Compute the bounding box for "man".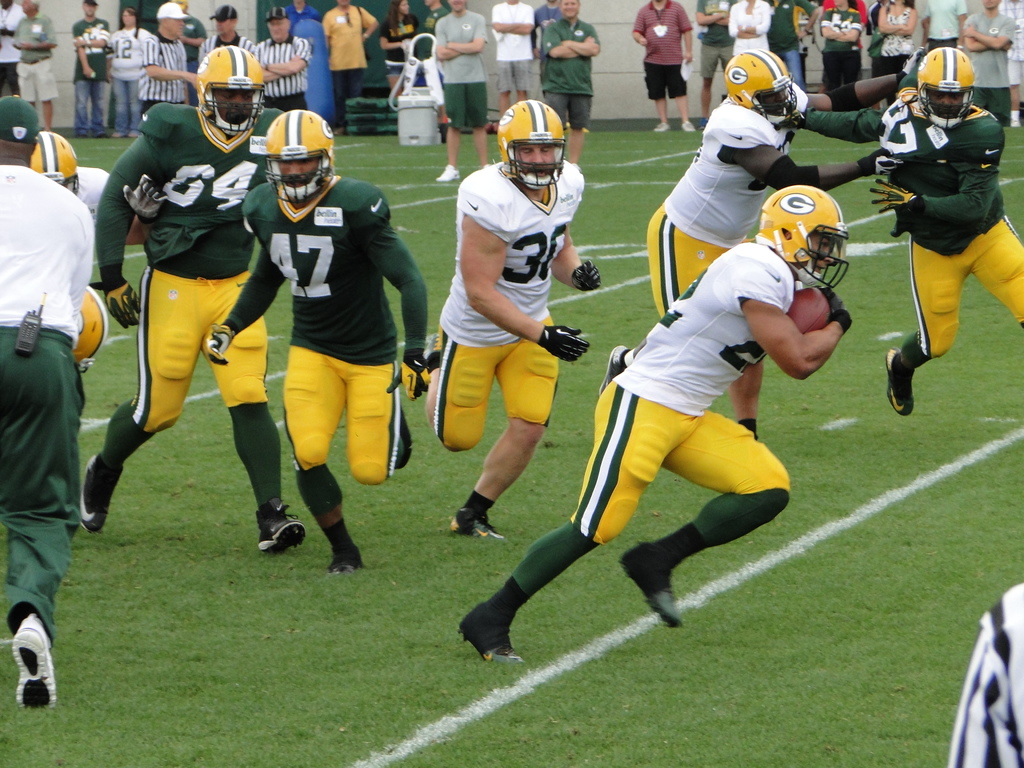
[72, 0, 113, 145].
